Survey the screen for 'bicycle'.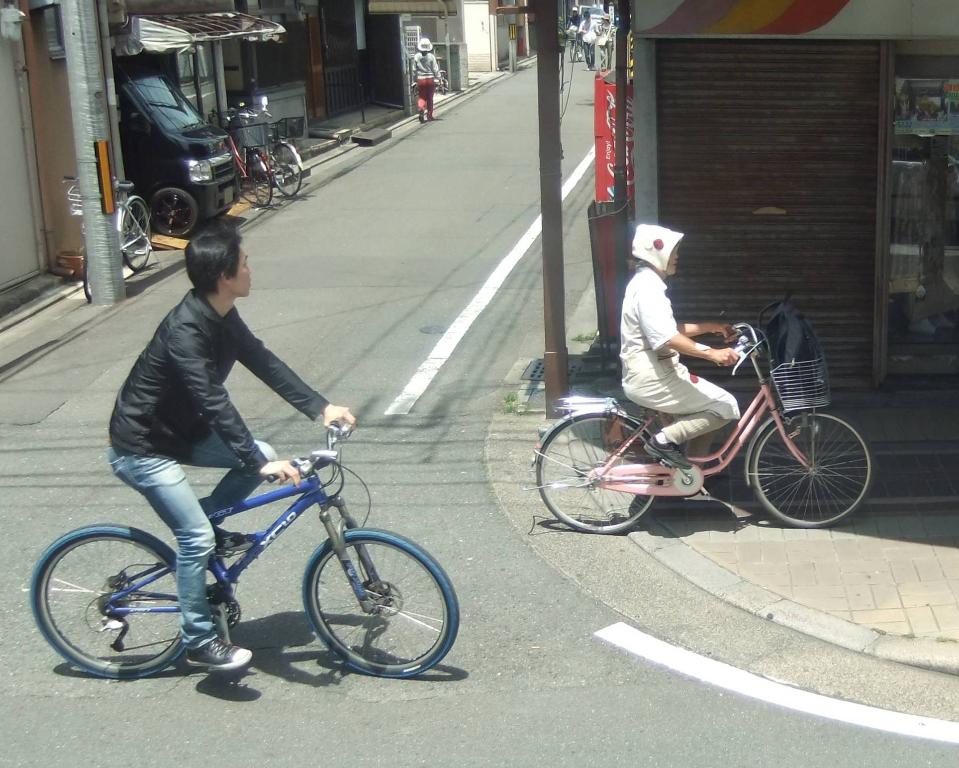
Survey found: bbox(224, 102, 304, 198).
